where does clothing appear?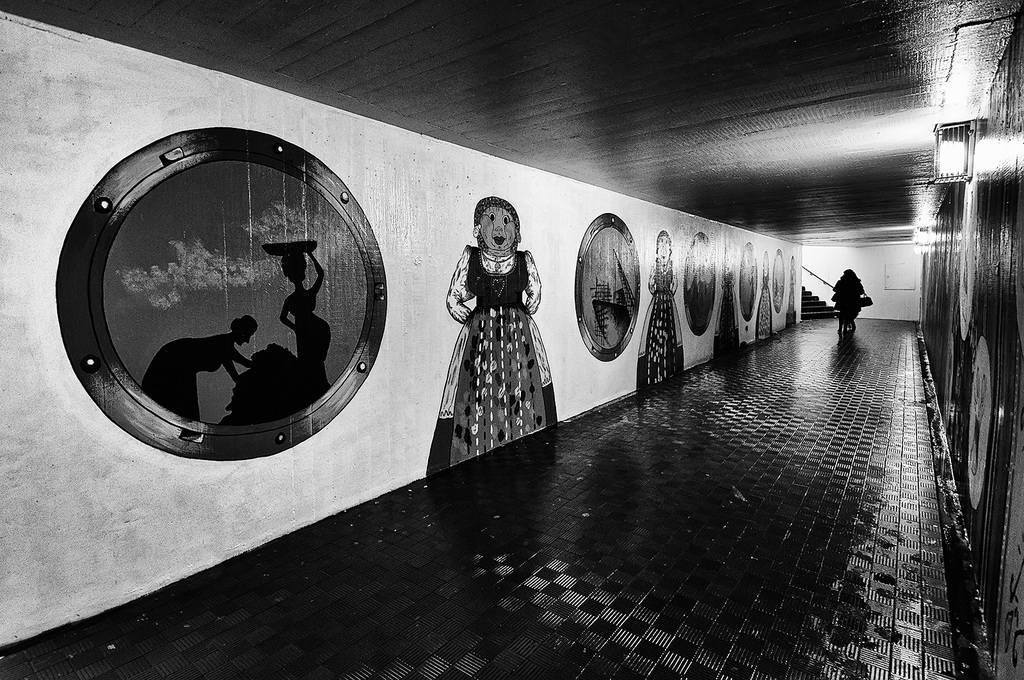
Appears at {"left": 423, "top": 216, "right": 559, "bottom": 455}.
